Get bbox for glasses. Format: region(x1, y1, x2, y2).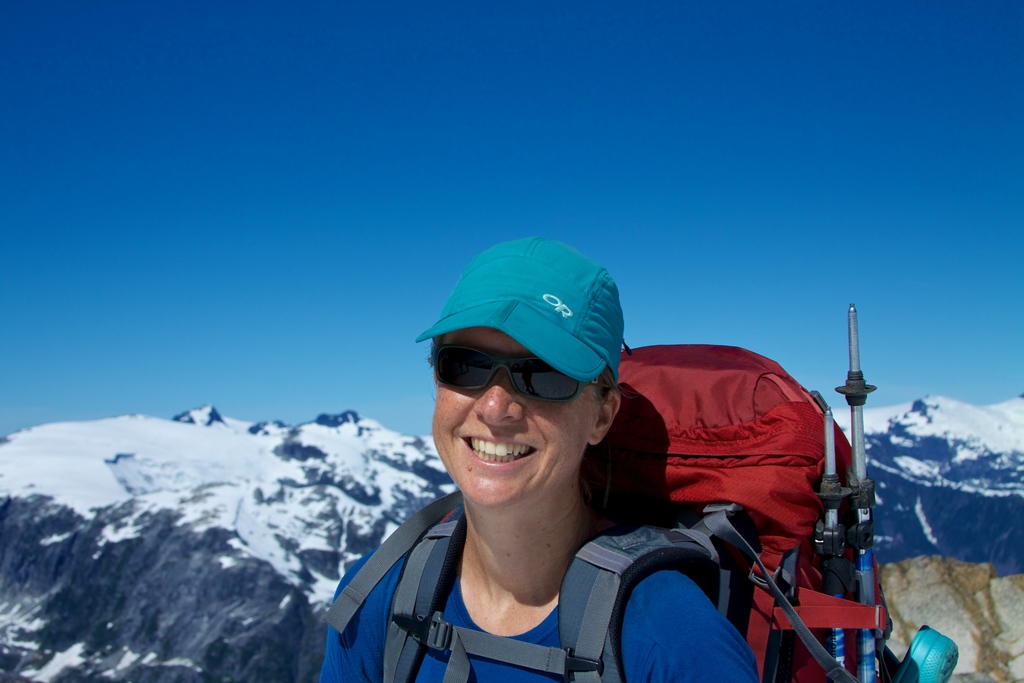
region(433, 340, 614, 406).
